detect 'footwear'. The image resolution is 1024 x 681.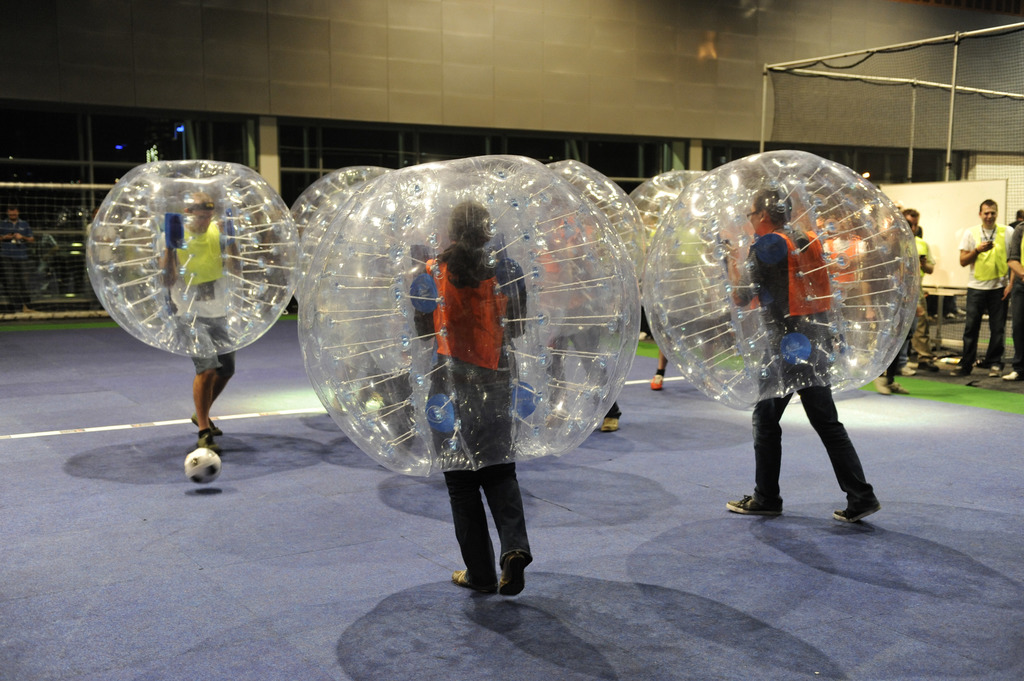
187,410,223,438.
